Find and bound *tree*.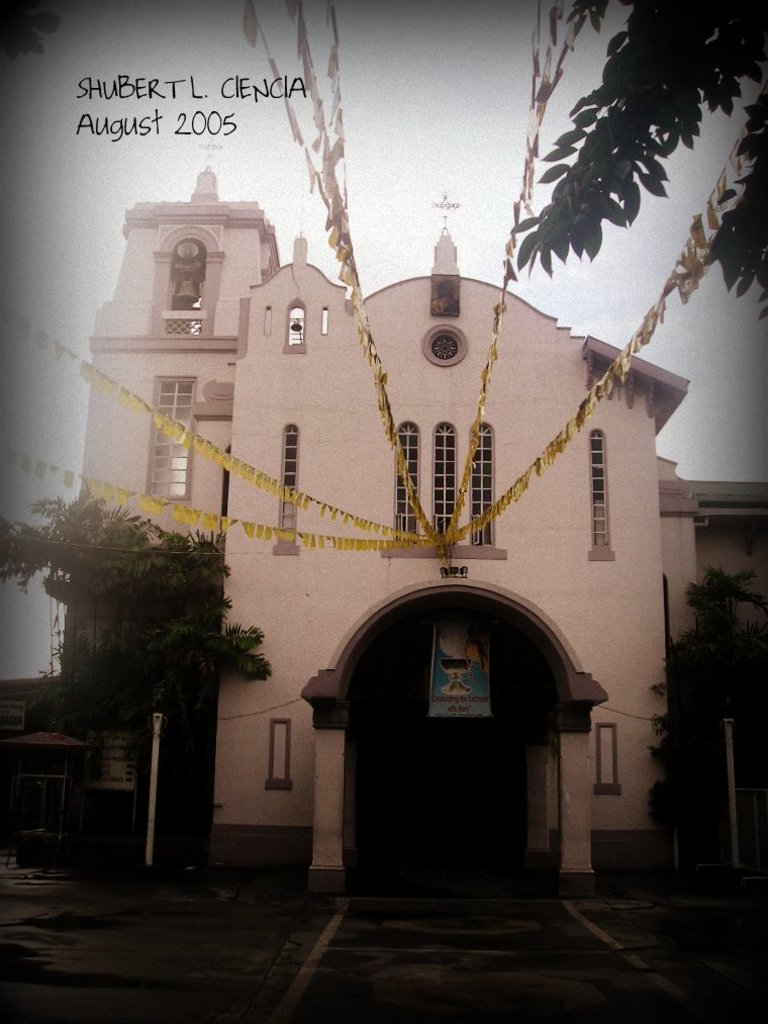
Bound: left=0, top=489, right=276, bottom=885.
